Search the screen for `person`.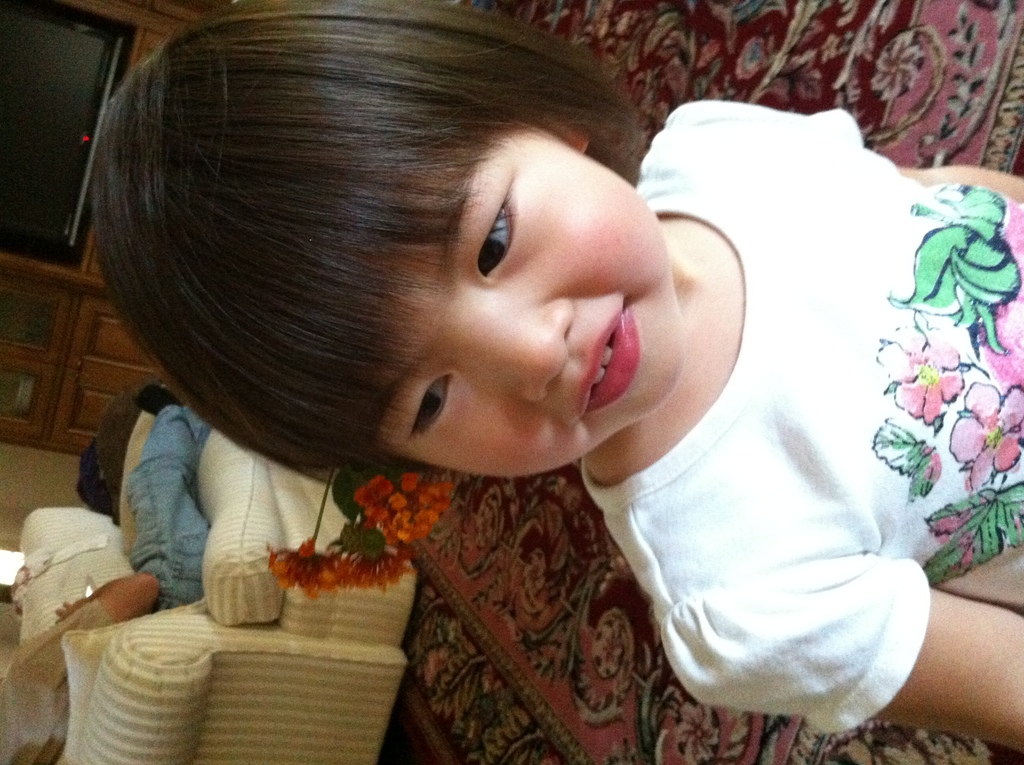
Found at bbox(0, 397, 204, 764).
